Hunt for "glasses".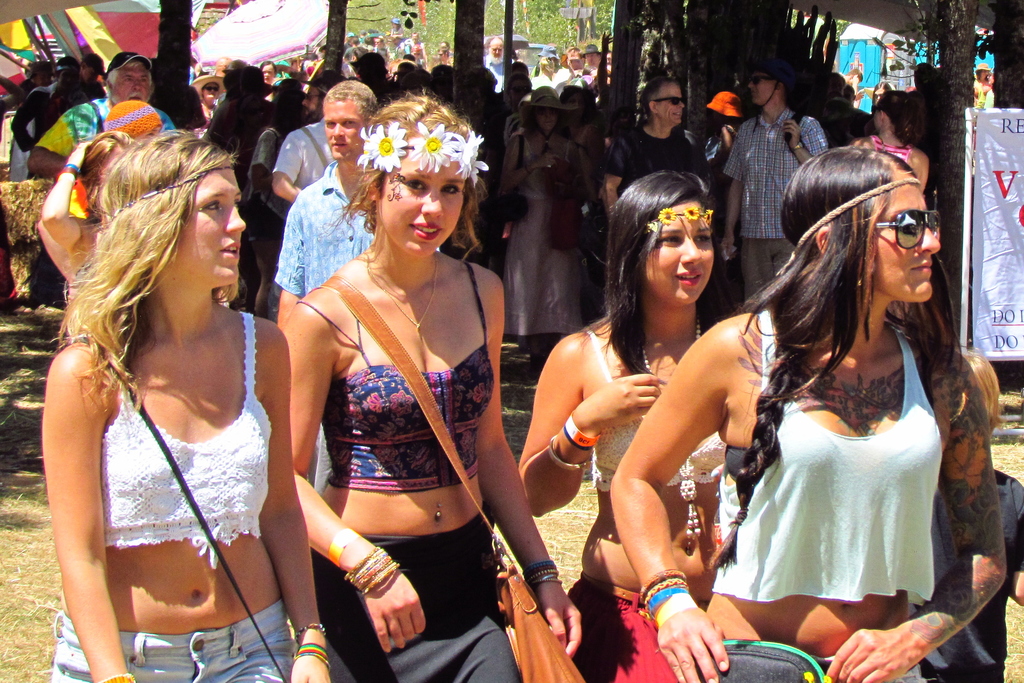
Hunted down at detection(652, 95, 685, 103).
